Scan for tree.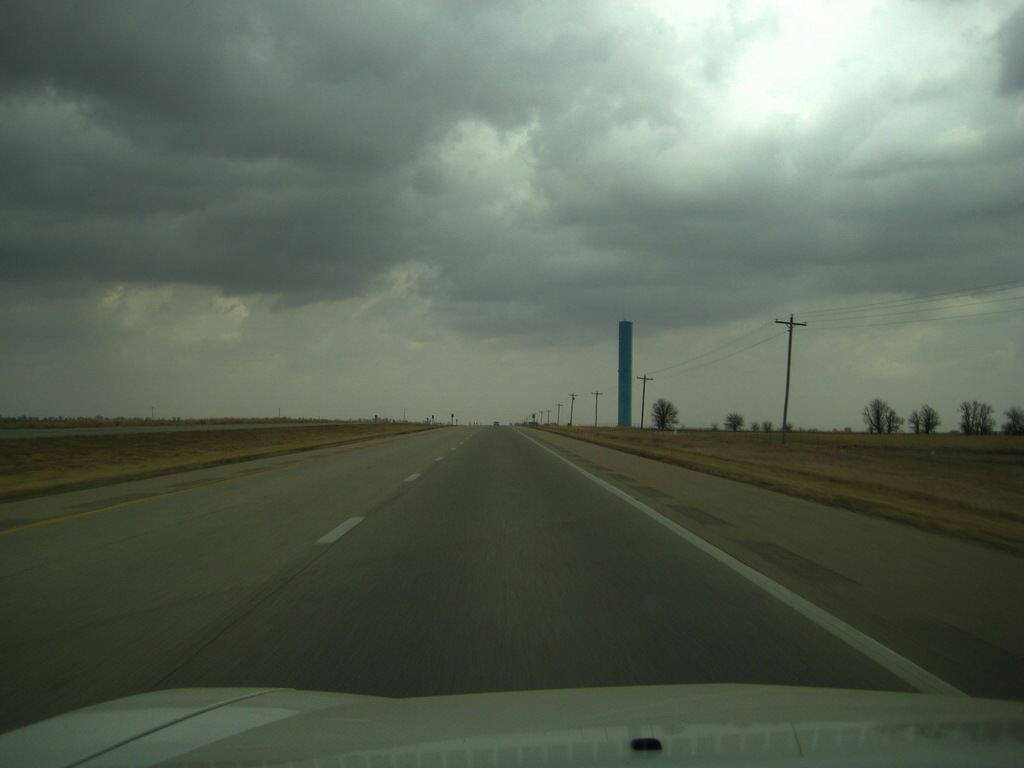
Scan result: <bbox>865, 397, 904, 433</bbox>.
